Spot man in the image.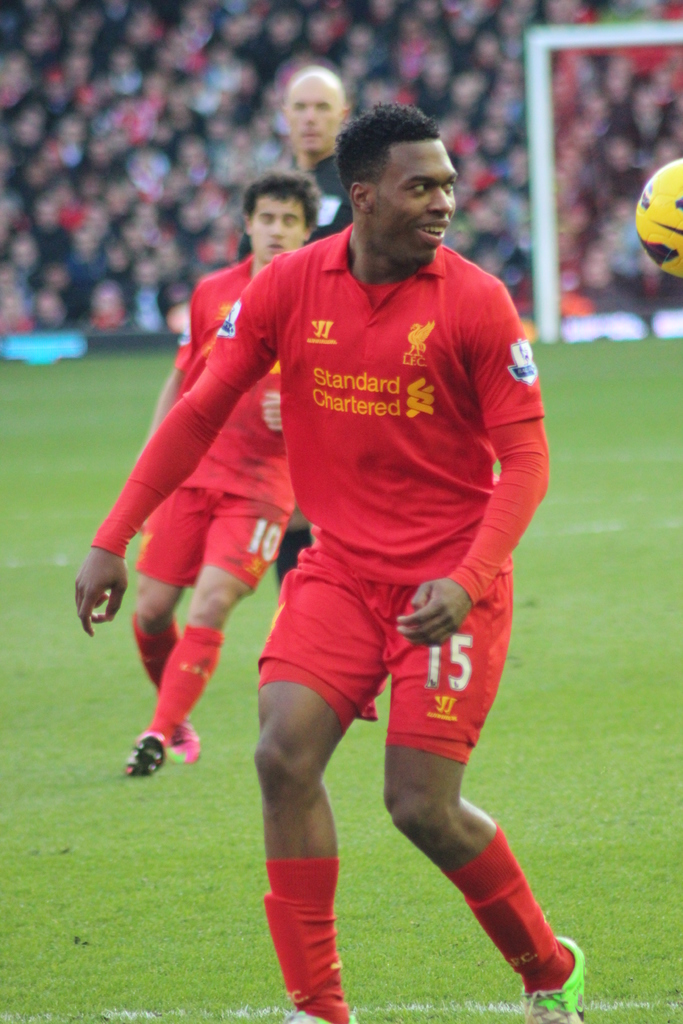
man found at 111 177 313 777.
